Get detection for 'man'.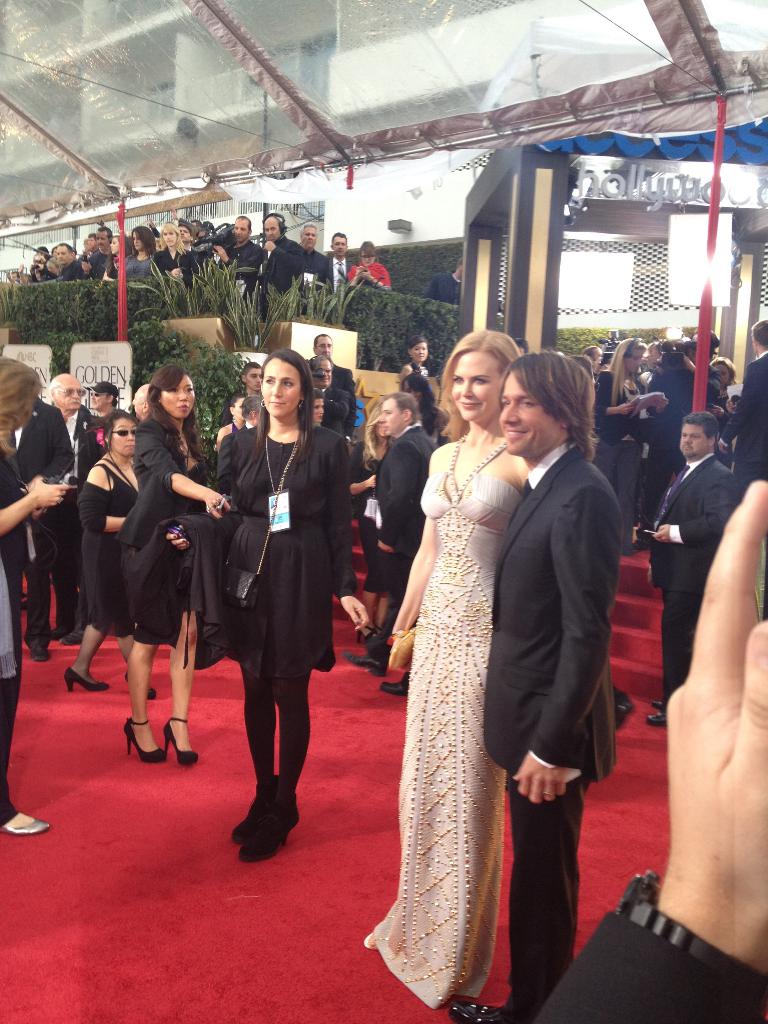
Detection: 368 390 436 676.
